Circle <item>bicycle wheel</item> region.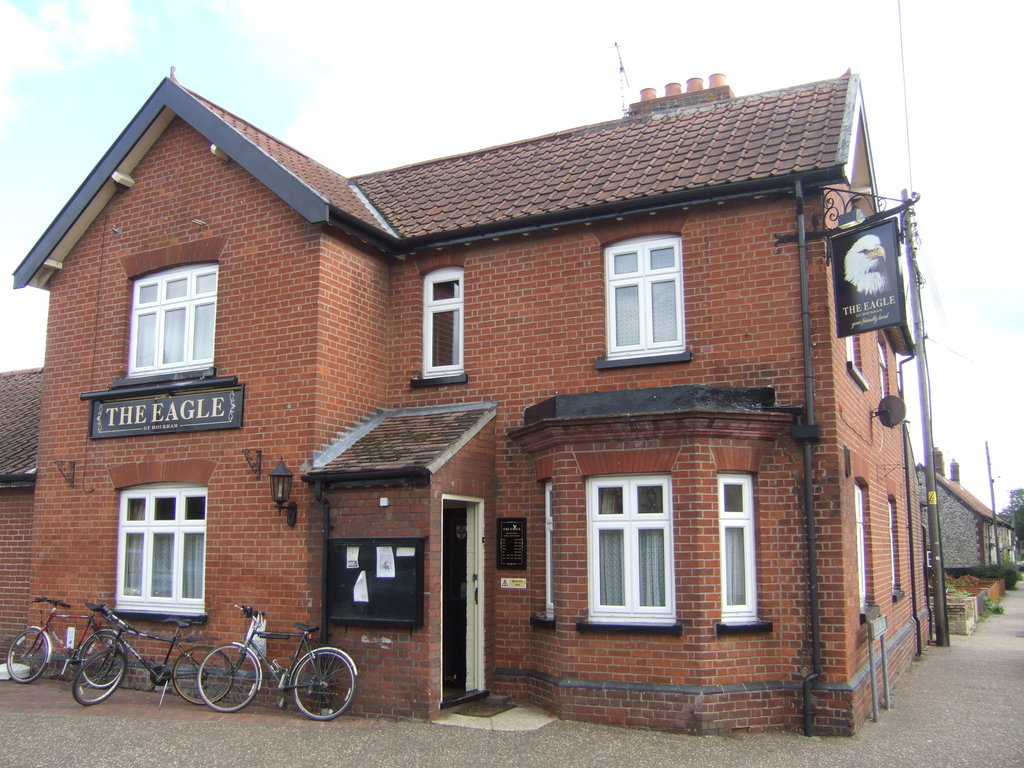
Region: 7 625 51 683.
